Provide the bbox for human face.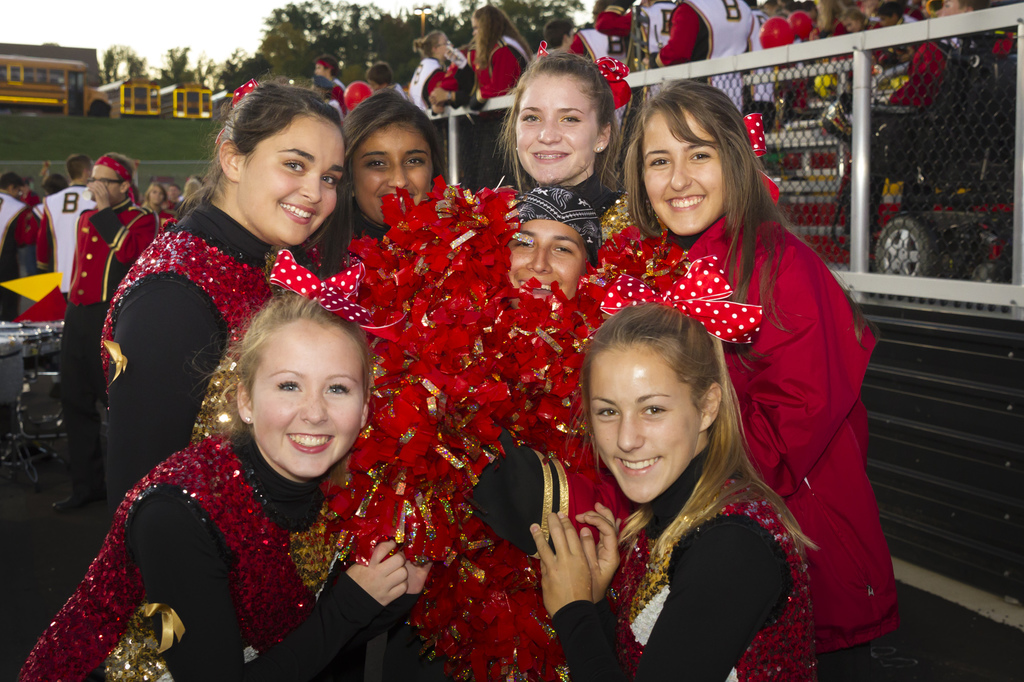
351,118,430,226.
